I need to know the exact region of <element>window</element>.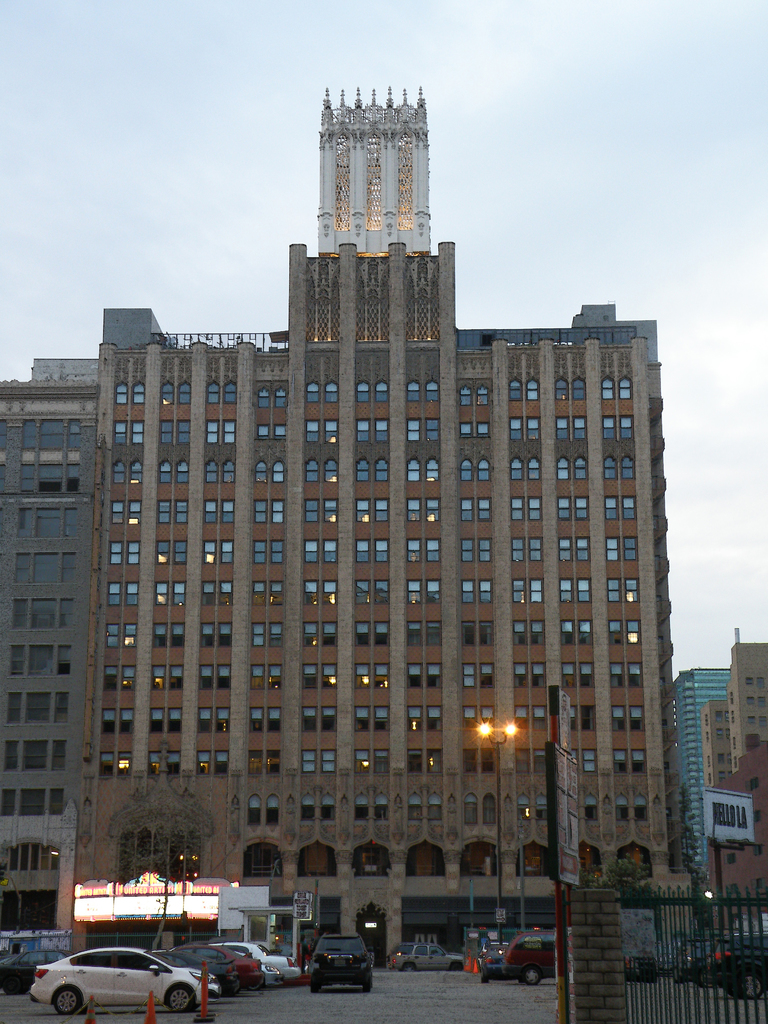
Region: 150, 756, 182, 781.
